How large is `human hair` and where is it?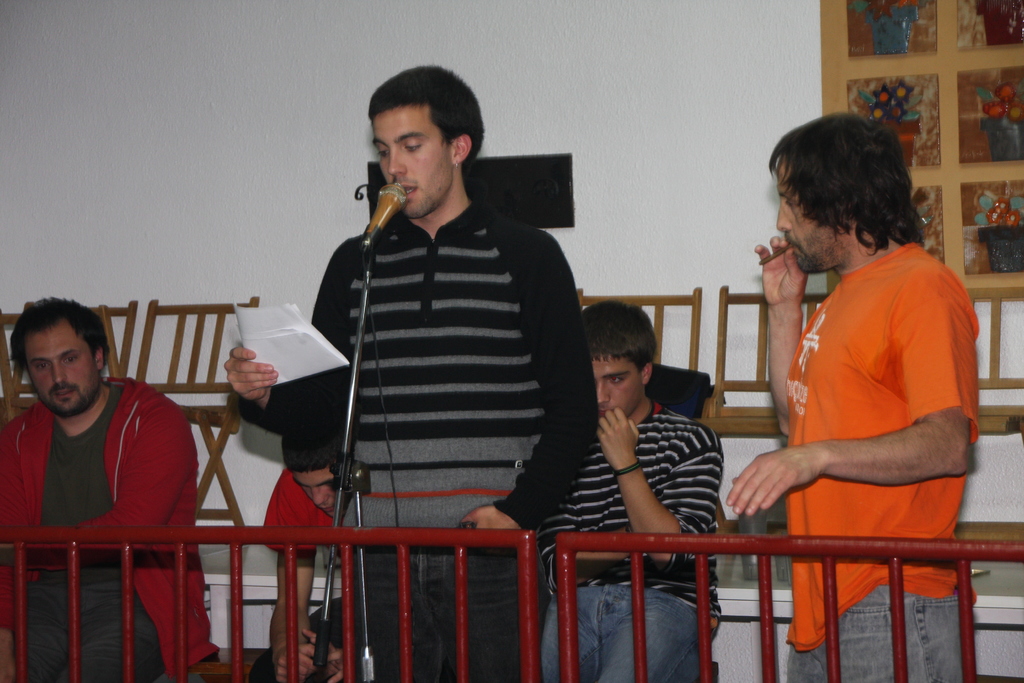
Bounding box: detection(368, 58, 504, 167).
